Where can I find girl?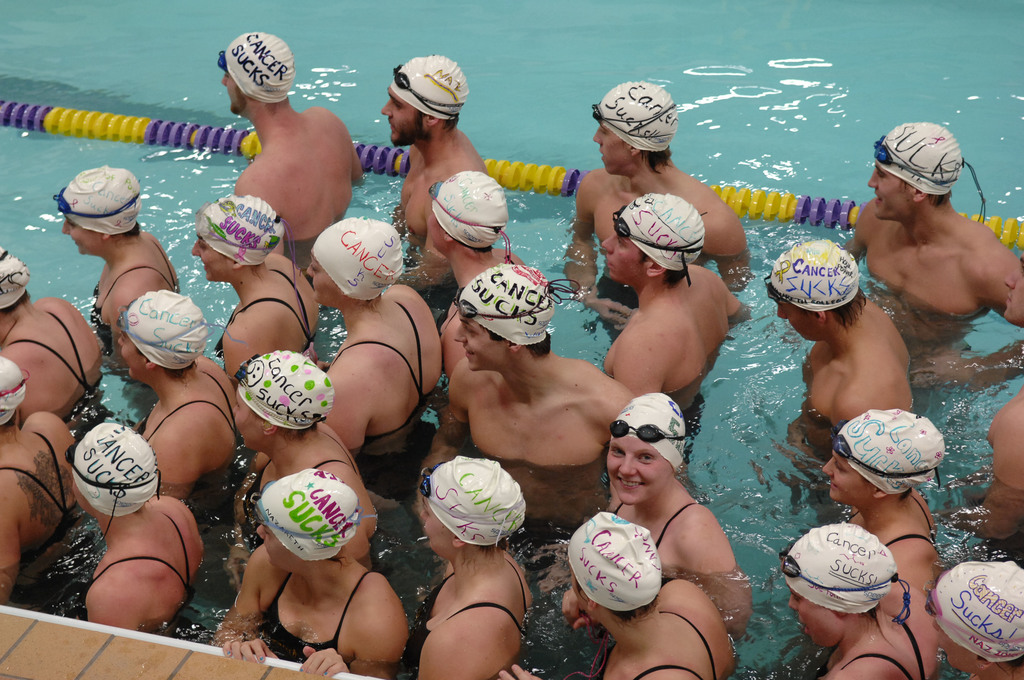
You can find it at bbox=(194, 194, 320, 387).
